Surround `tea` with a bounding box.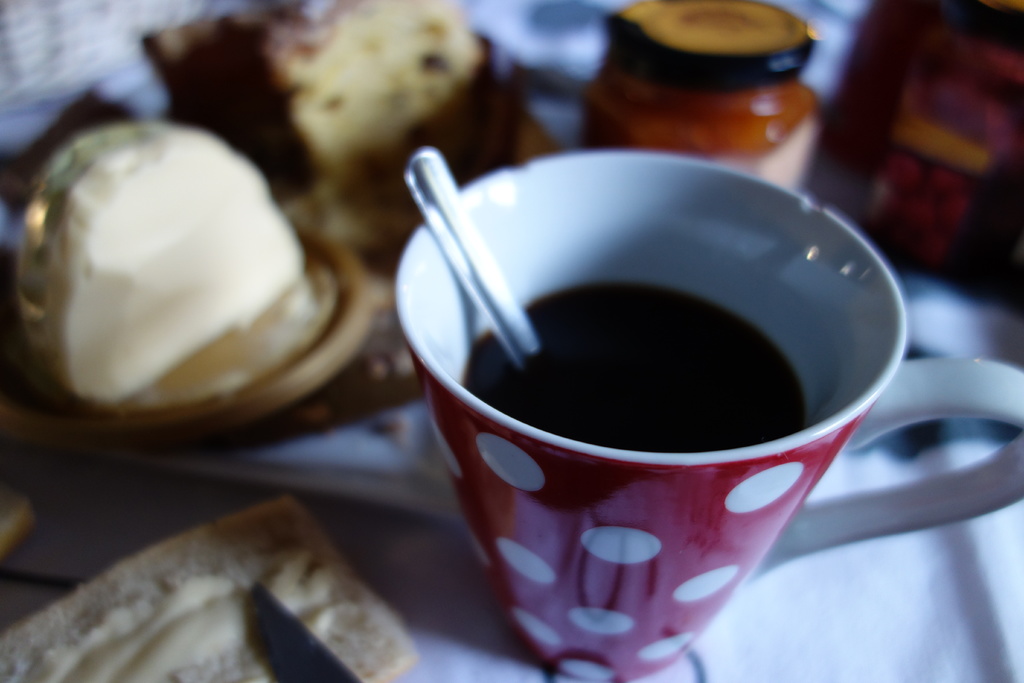
461/288/799/454.
